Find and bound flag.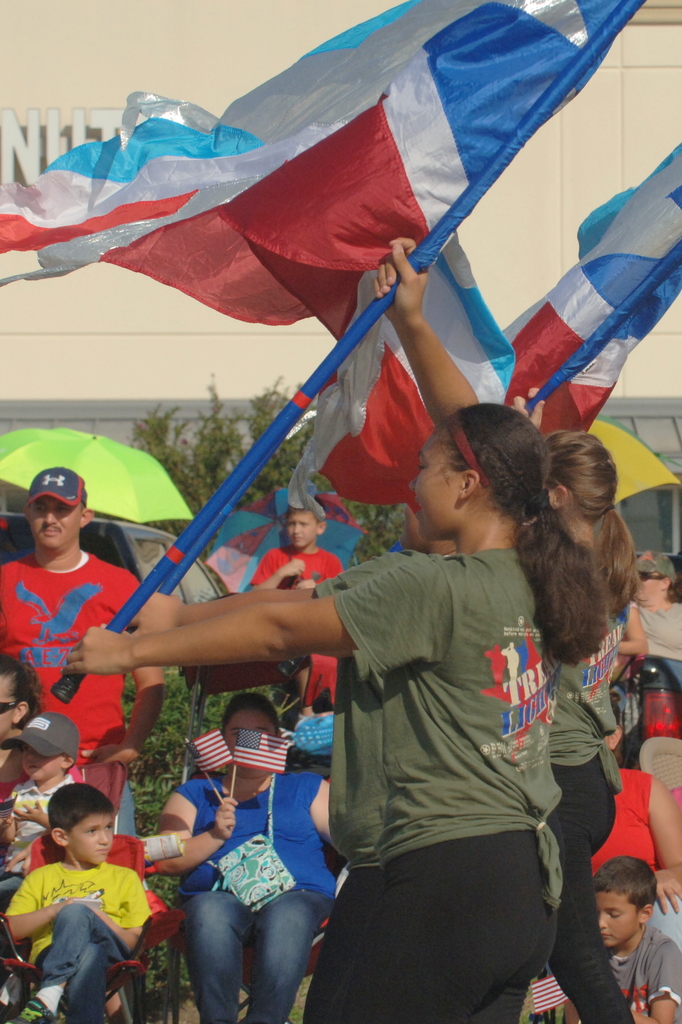
Bound: <bbox>289, 227, 514, 532</bbox>.
